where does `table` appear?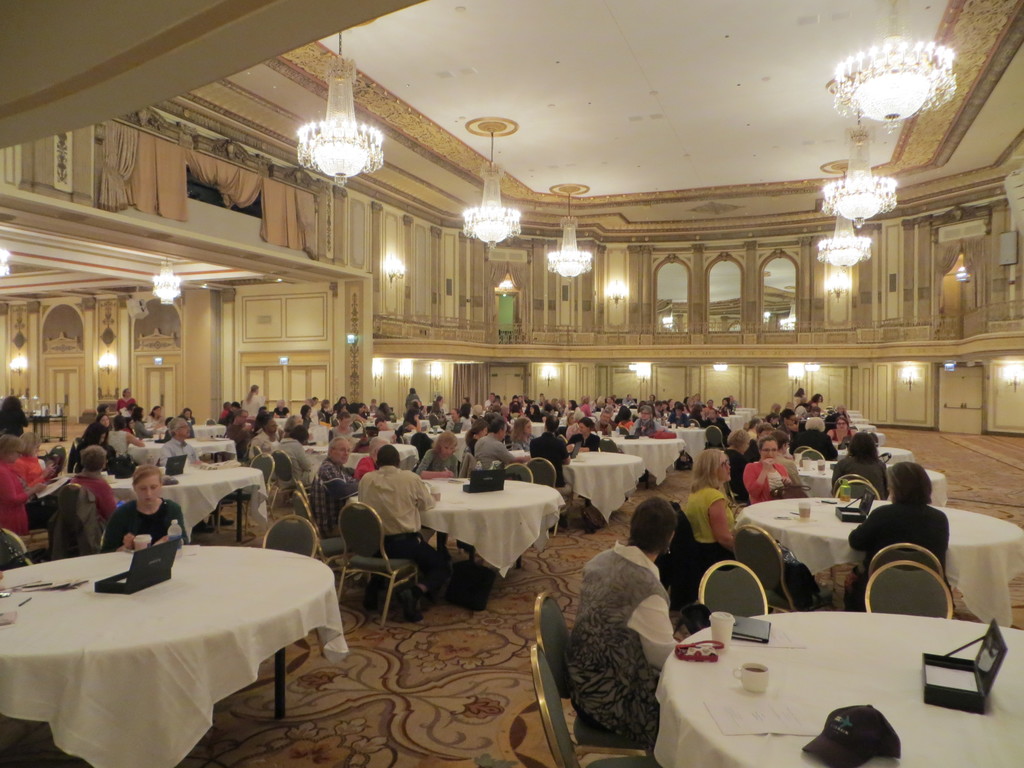
Appears at (614,438,684,483).
